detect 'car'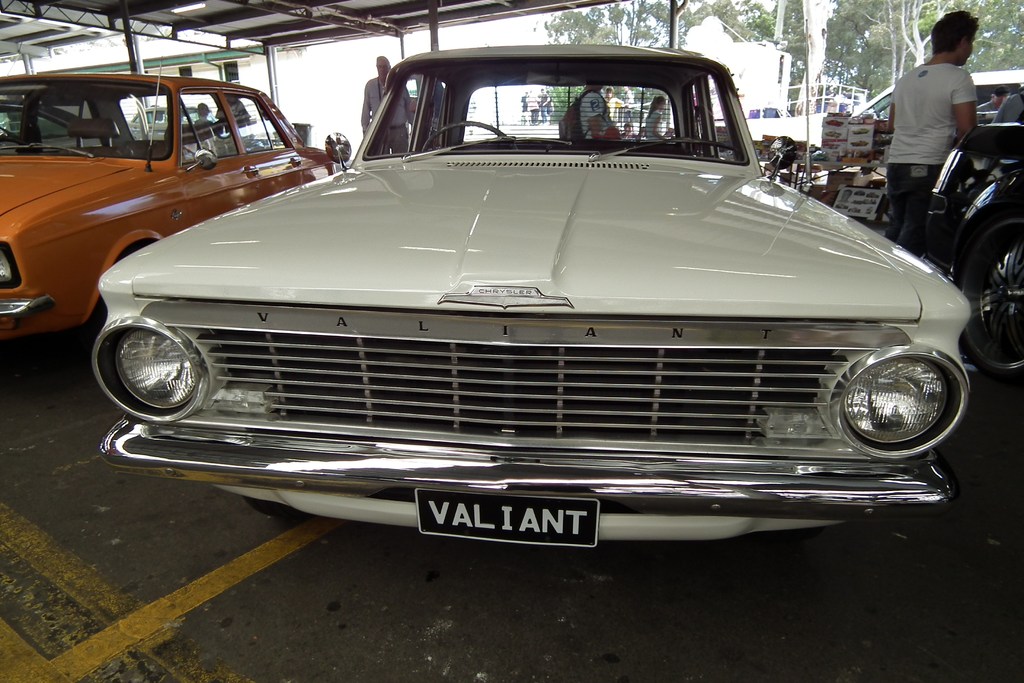
<region>0, 70, 346, 370</region>
